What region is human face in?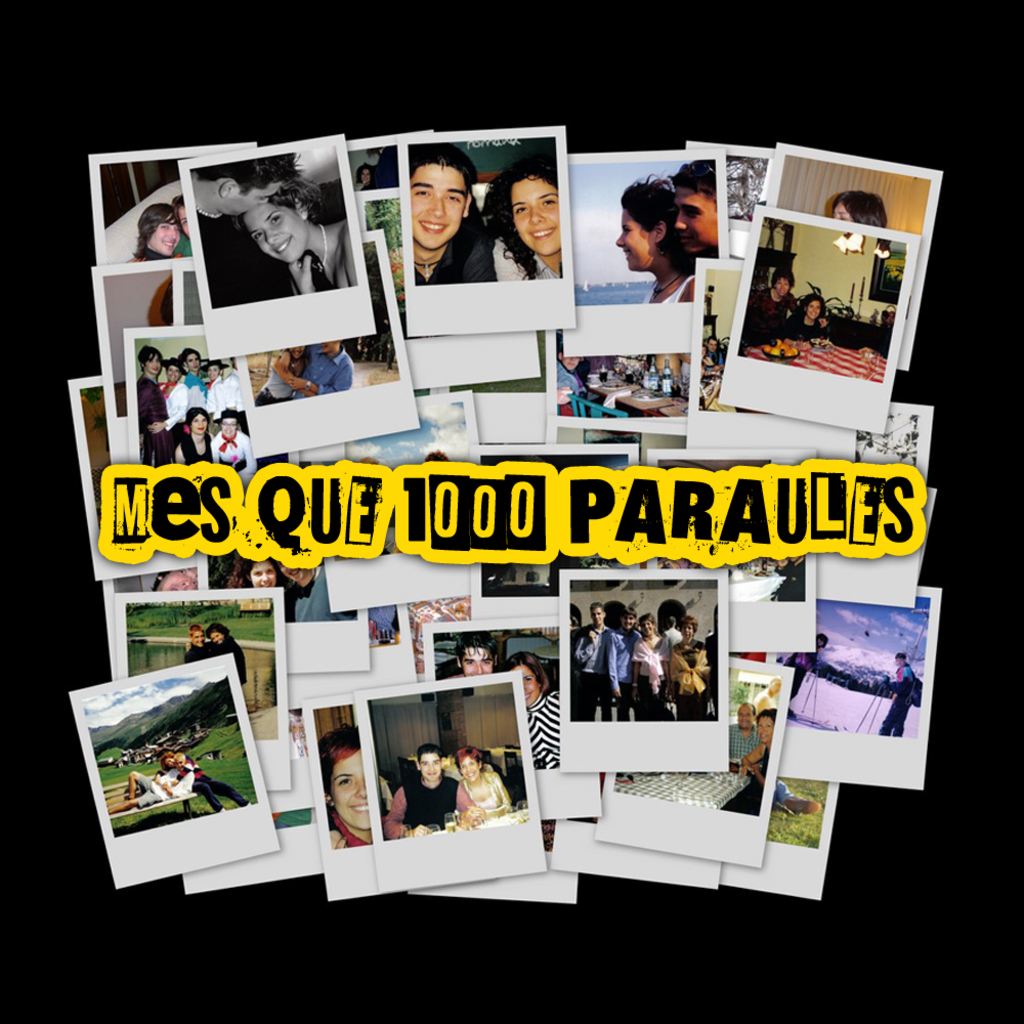
150 567 198 595.
